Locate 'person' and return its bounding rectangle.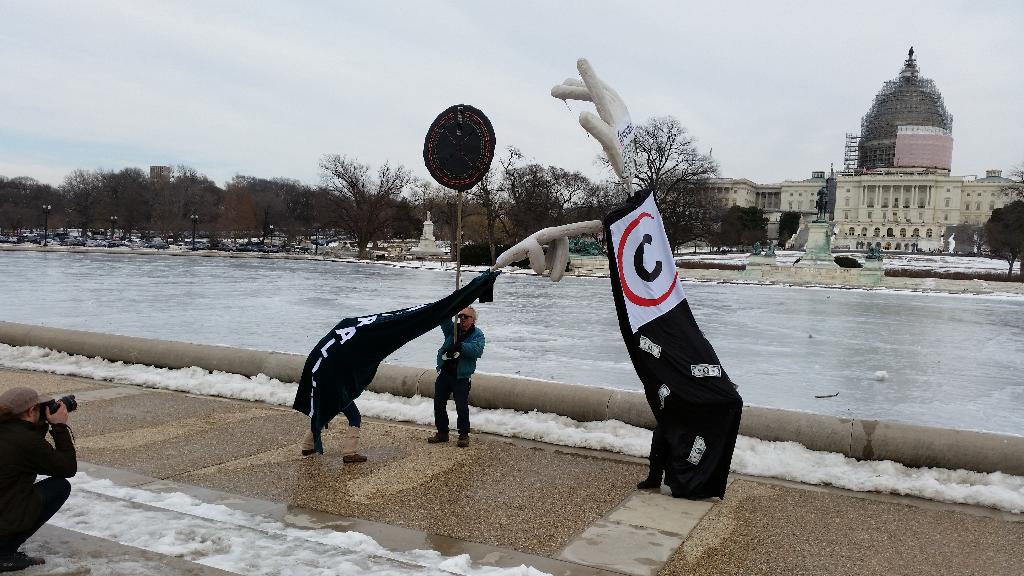
left=10, top=373, right=74, bottom=545.
